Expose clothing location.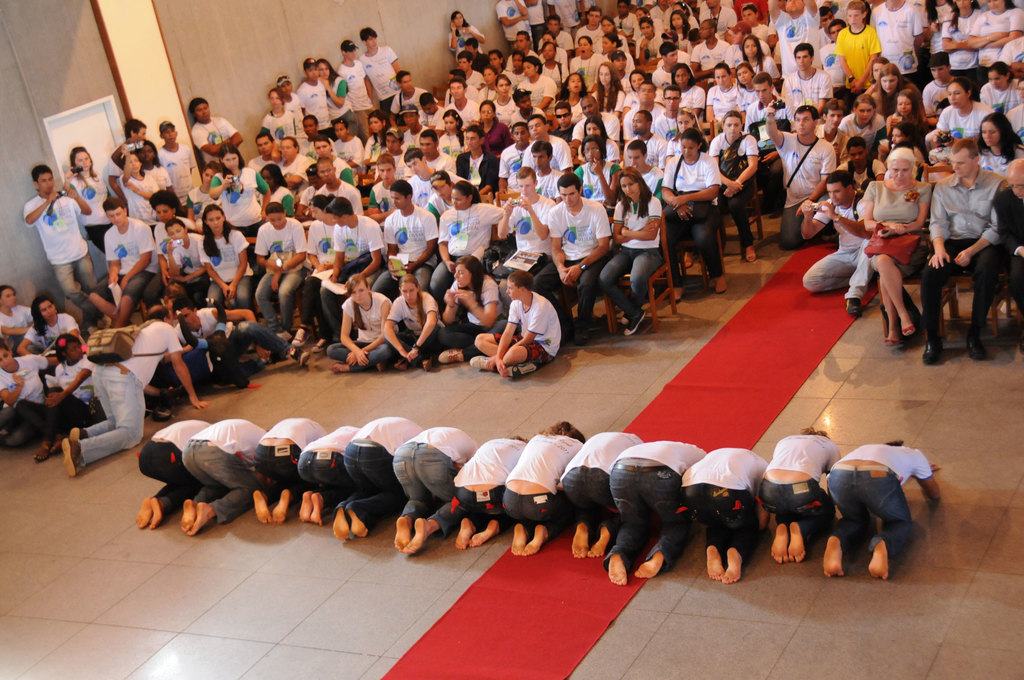
Exposed at select_region(410, 168, 470, 208).
